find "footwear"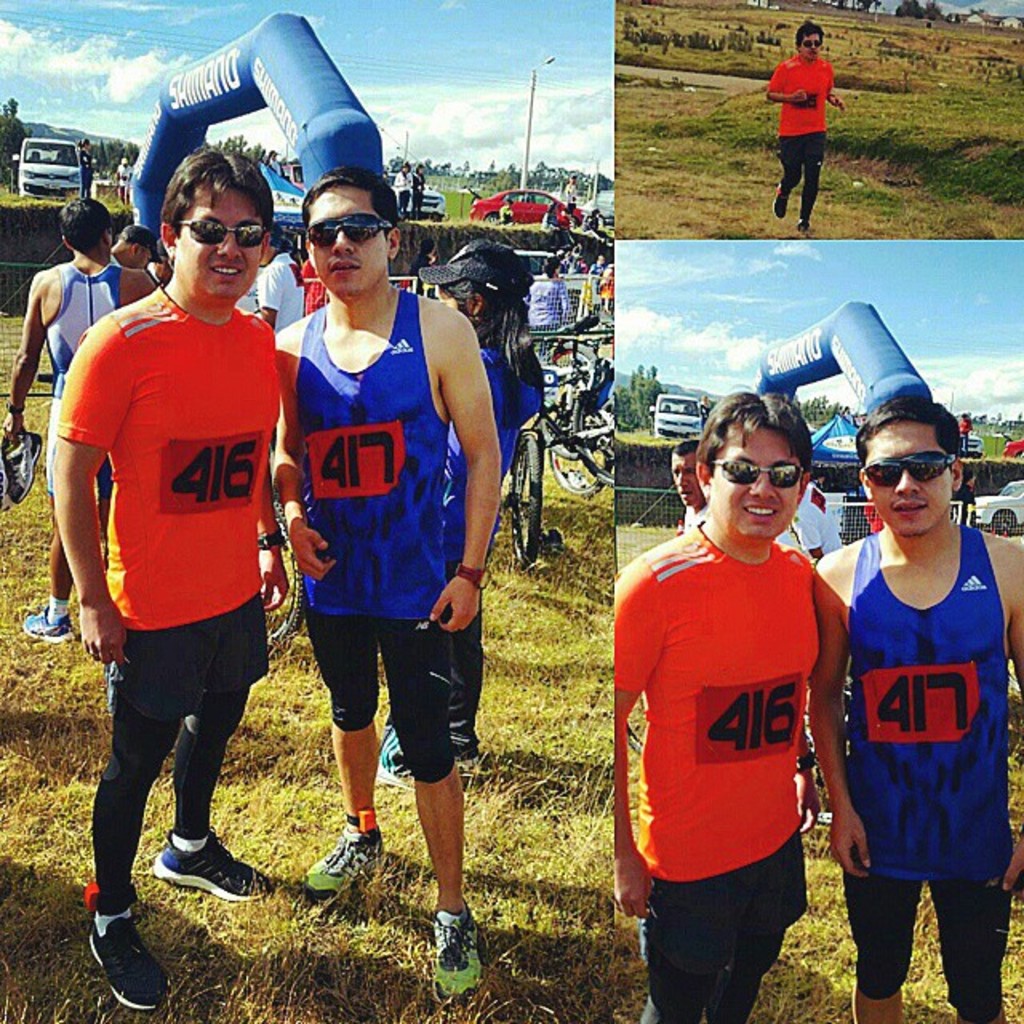
Rect(150, 830, 270, 902)
